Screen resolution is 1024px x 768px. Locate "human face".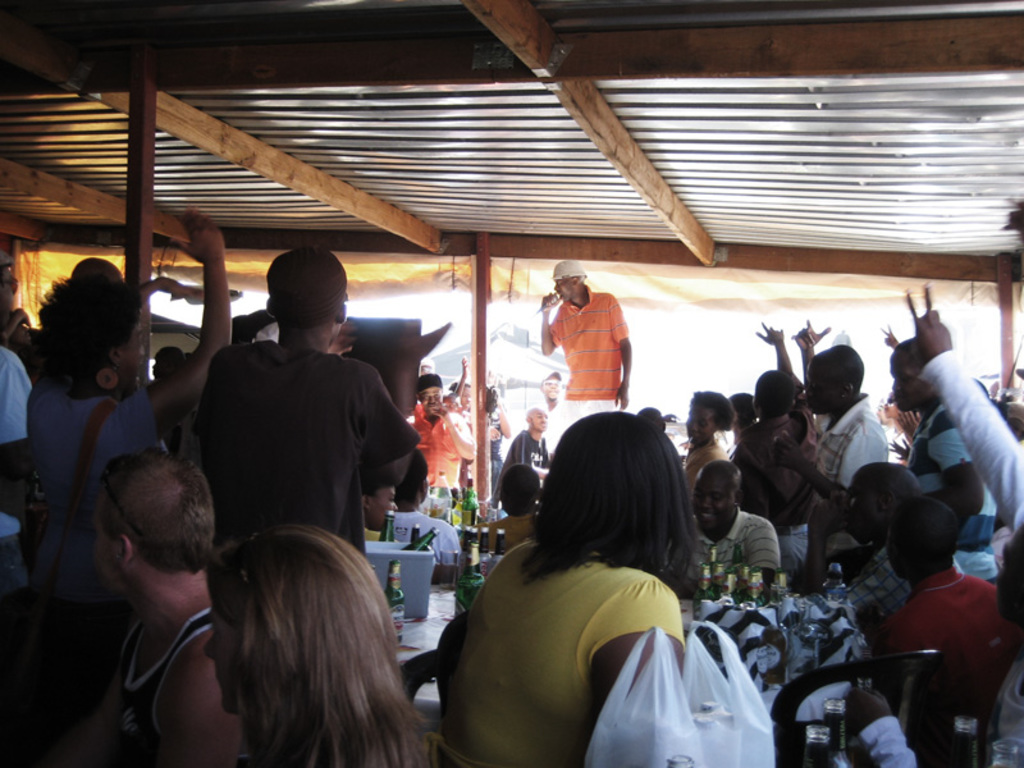
detection(694, 474, 735, 534).
